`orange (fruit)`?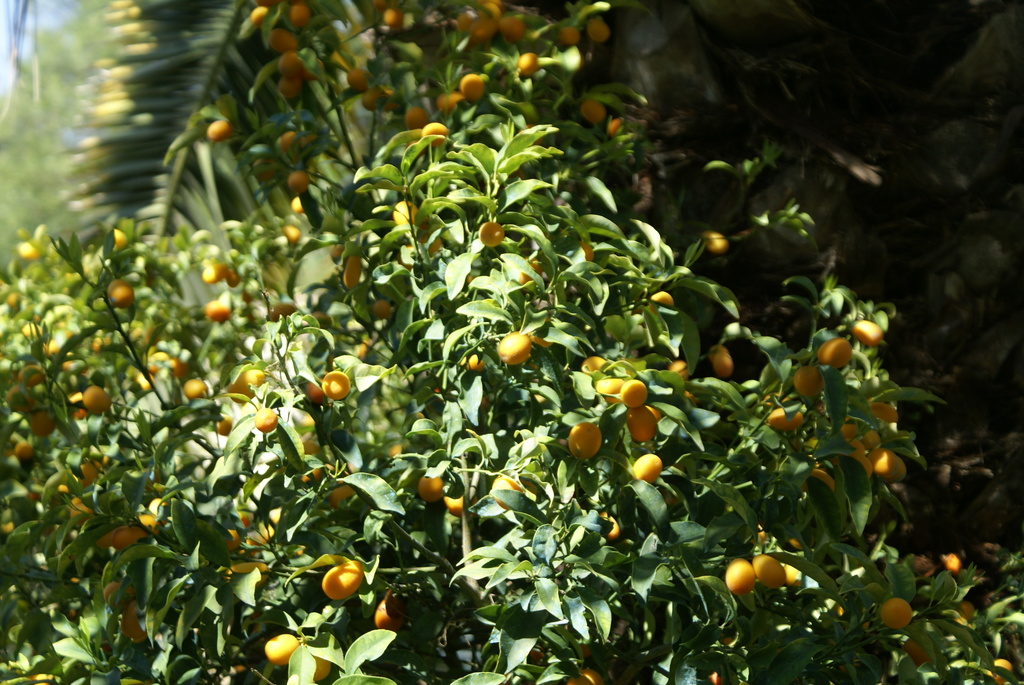
x1=866, y1=450, x2=900, y2=475
